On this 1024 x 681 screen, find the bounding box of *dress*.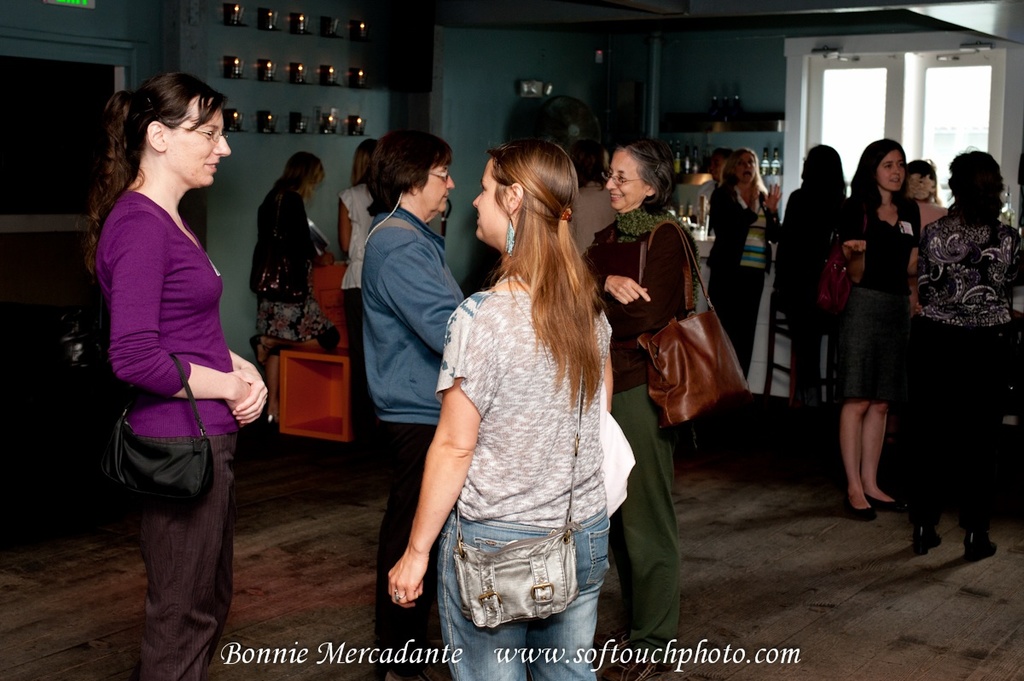
Bounding box: bbox(94, 190, 238, 436).
